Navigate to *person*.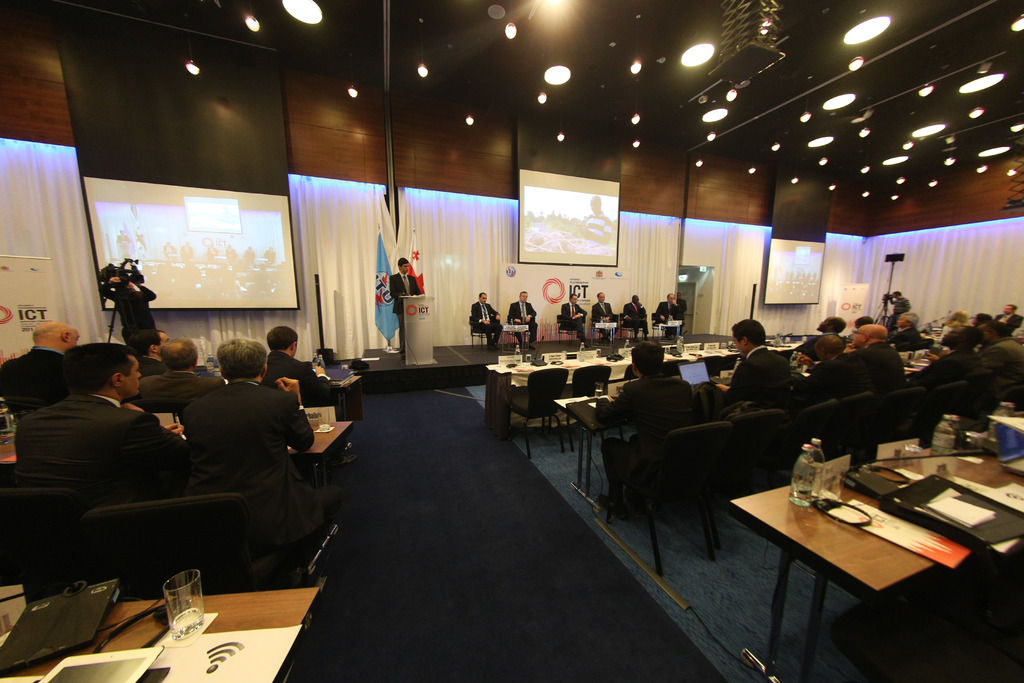
Navigation target: crop(390, 257, 422, 353).
